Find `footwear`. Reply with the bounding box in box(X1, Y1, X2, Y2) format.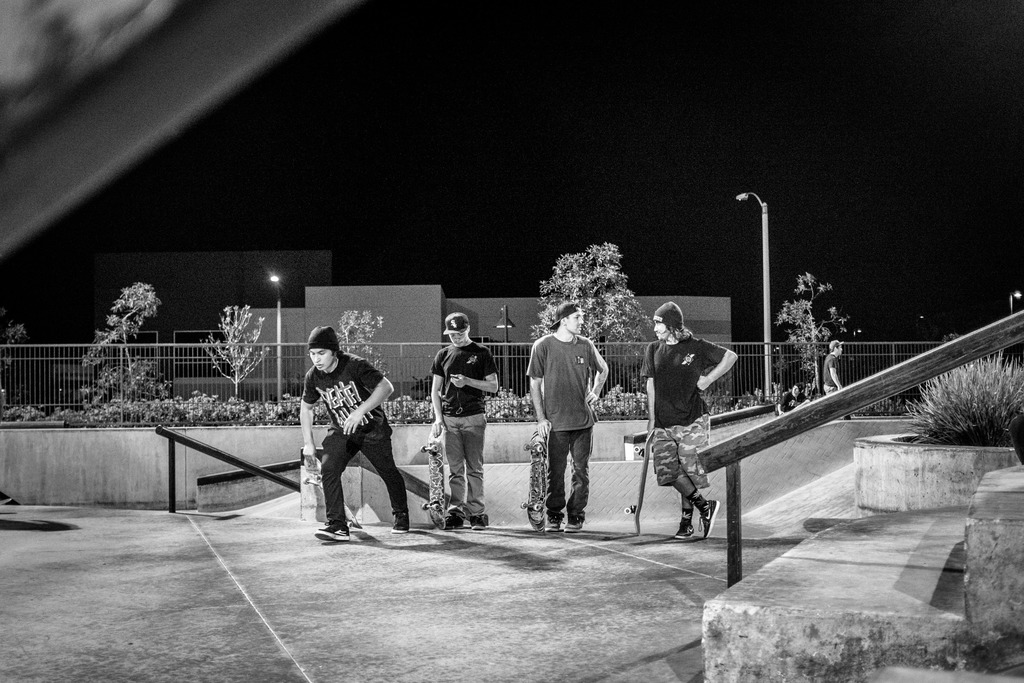
box(312, 521, 350, 541).
